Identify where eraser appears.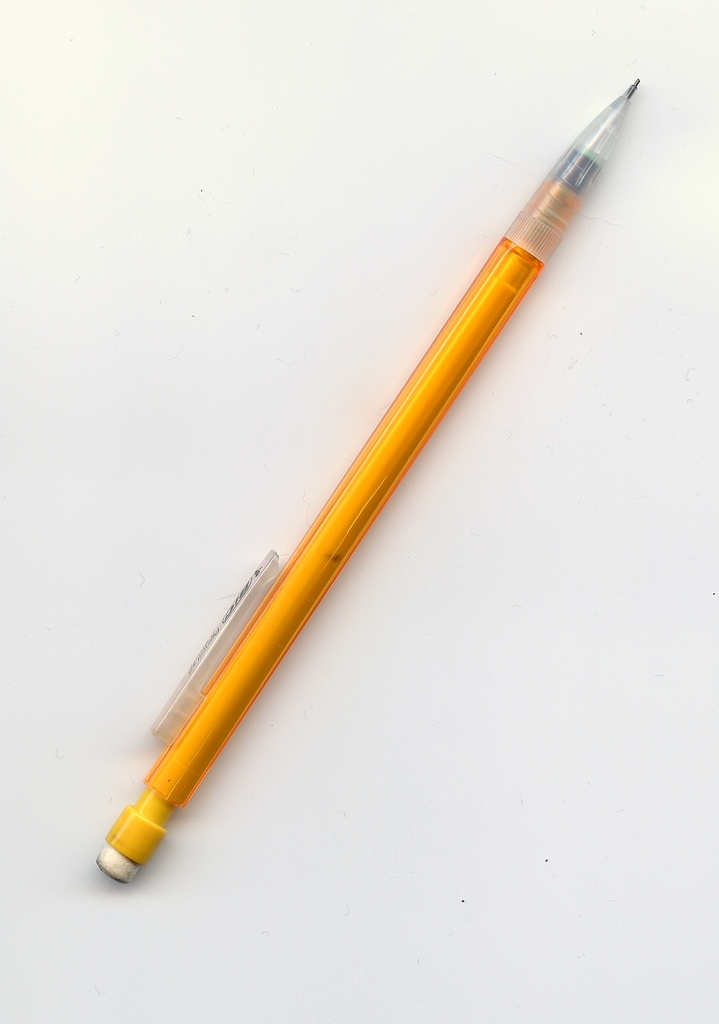
Appears at x1=93, y1=845, x2=136, y2=882.
